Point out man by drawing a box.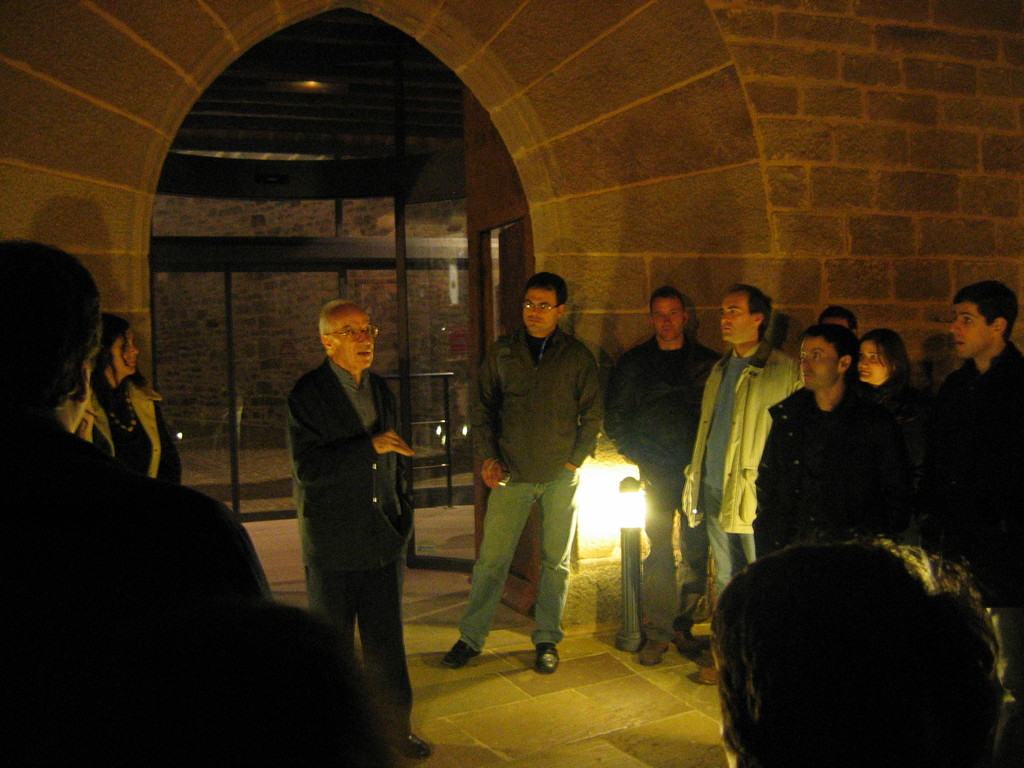
<bbox>682, 284, 808, 687</bbox>.
